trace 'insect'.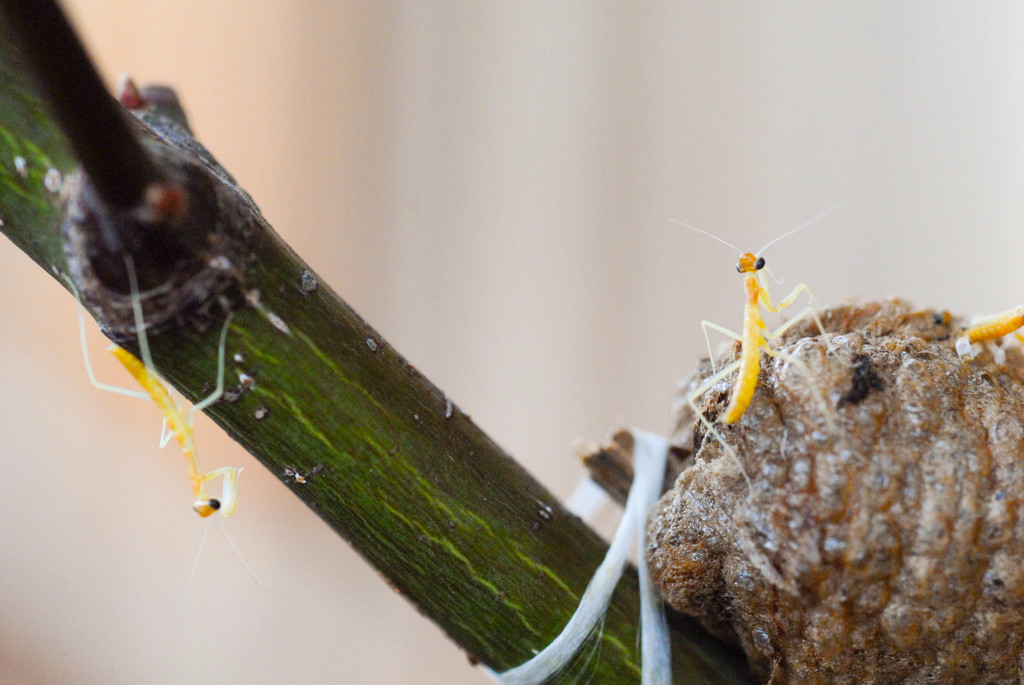
Traced to bbox=[56, 253, 283, 607].
